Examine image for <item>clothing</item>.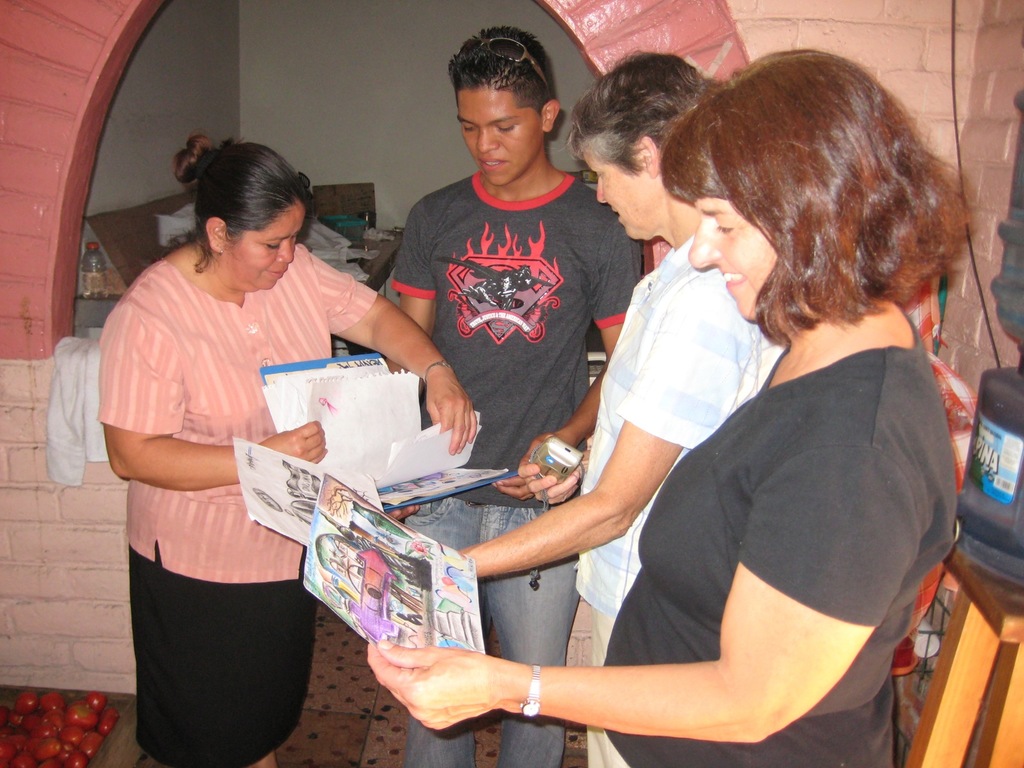
Examination result: pyautogui.locateOnScreen(575, 239, 788, 767).
